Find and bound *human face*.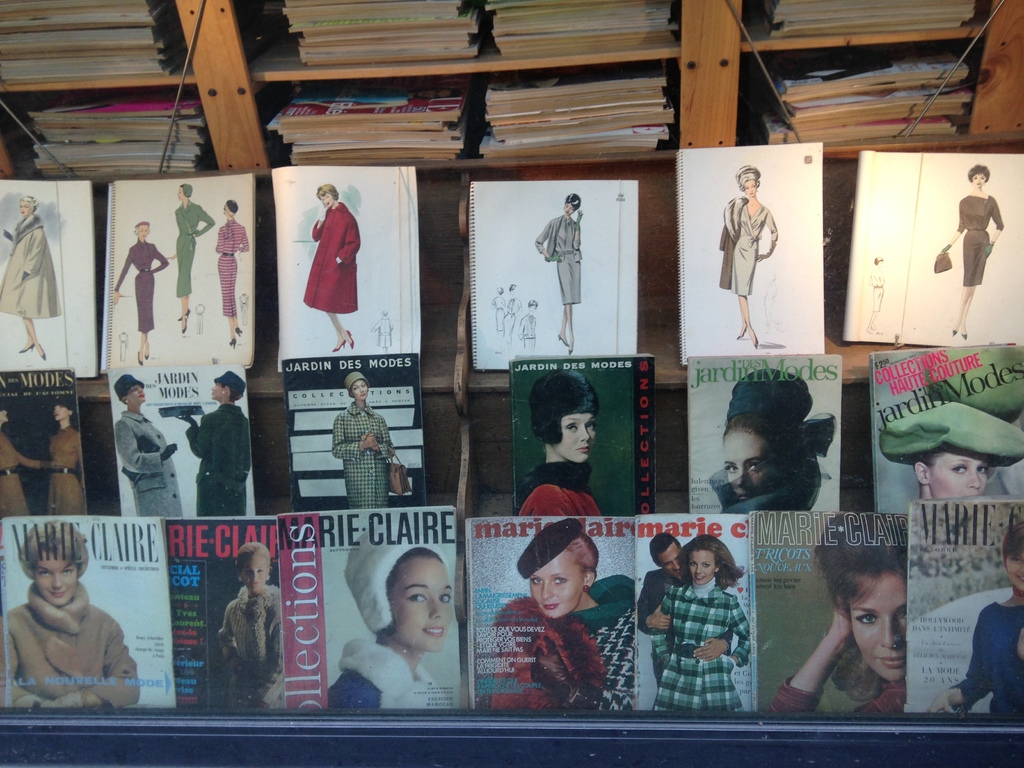
Bound: {"left": 242, "top": 555, "right": 269, "bottom": 593}.
